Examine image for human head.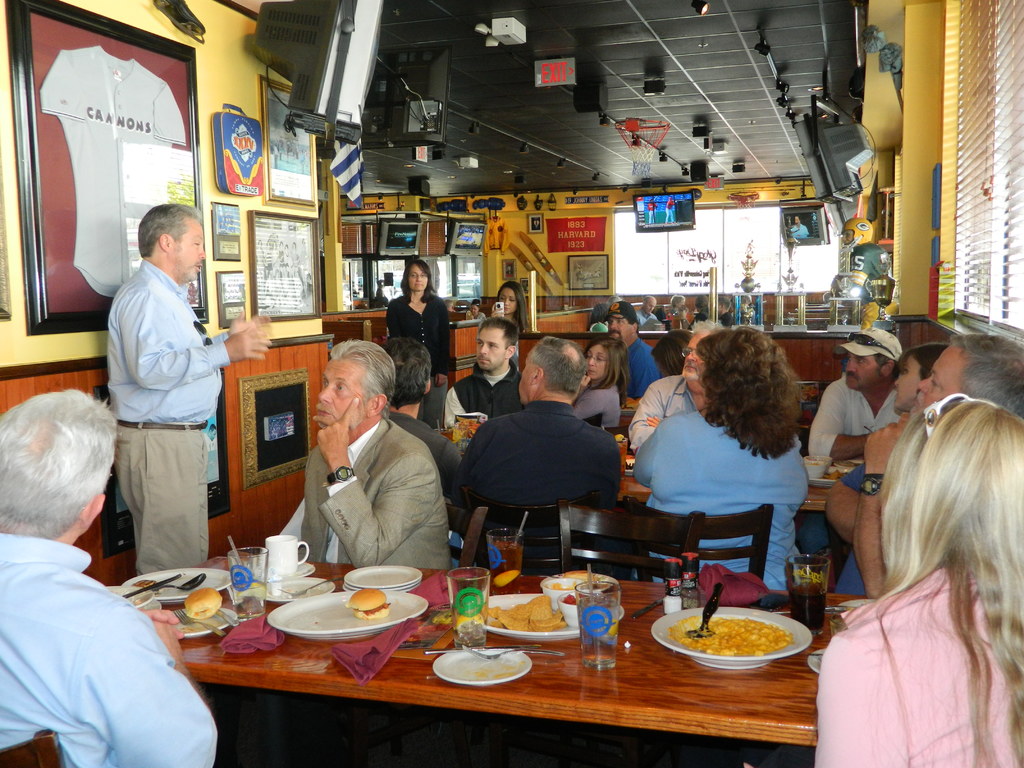
Examination result: box=[607, 294, 621, 305].
